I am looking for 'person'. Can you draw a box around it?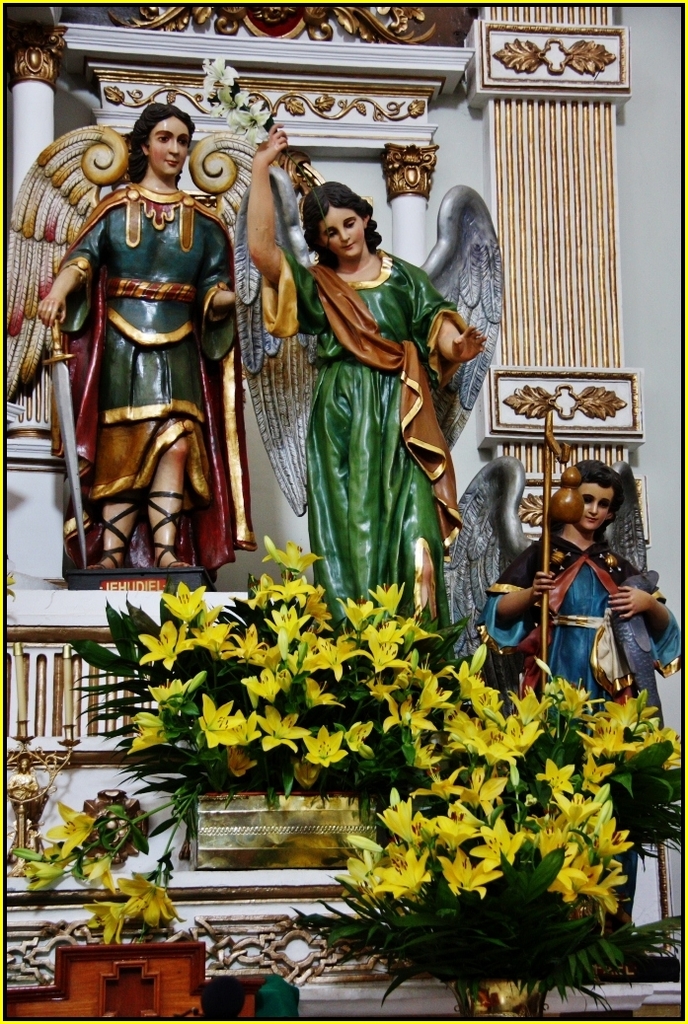
Sure, the bounding box is [248, 132, 484, 657].
